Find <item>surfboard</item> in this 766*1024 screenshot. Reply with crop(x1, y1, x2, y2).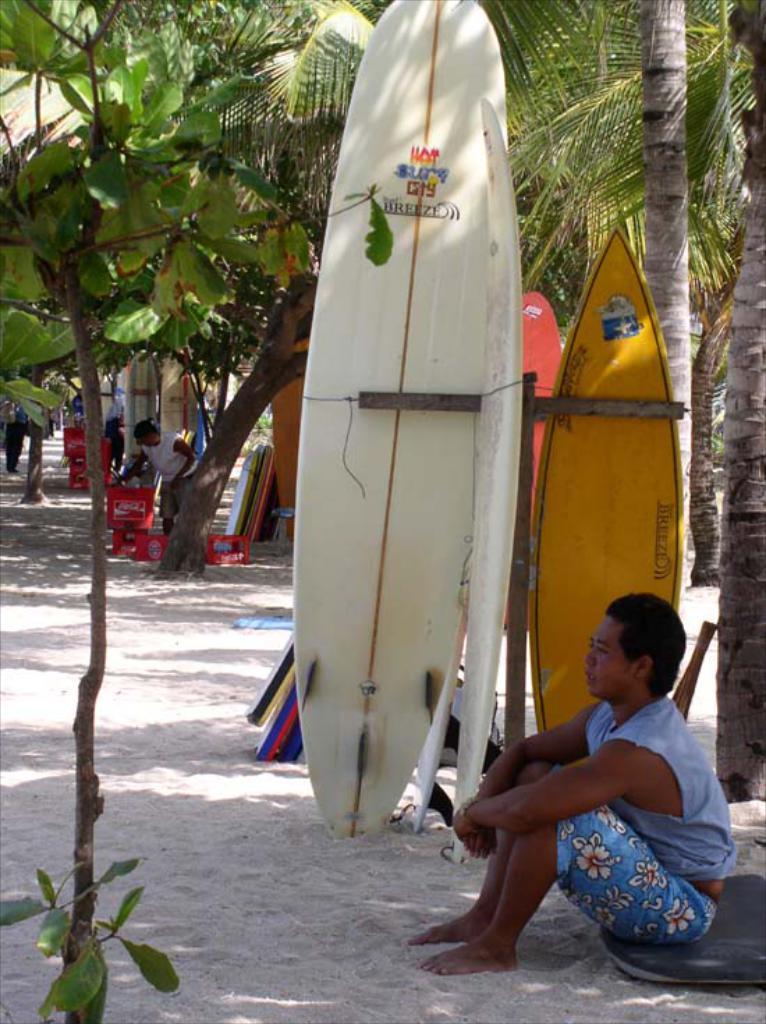
crop(166, 357, 199, 430).
